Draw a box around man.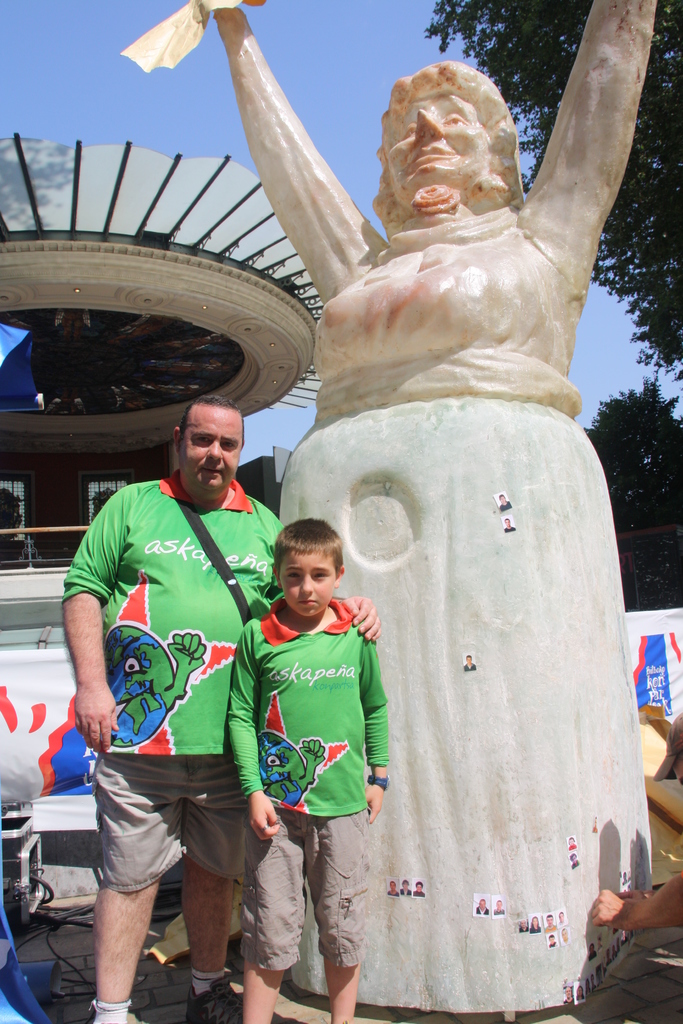
x1=49 y1=385 x2=373 y2=1018.
